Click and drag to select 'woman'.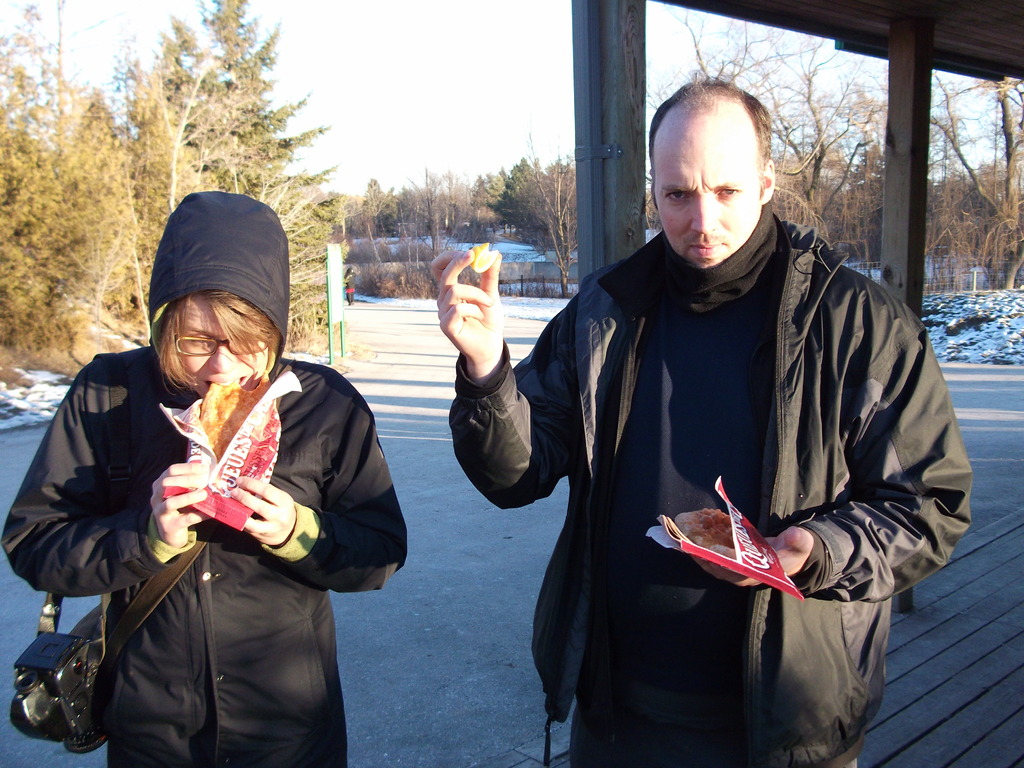
Selection: region(344, 267, 357, 305).
